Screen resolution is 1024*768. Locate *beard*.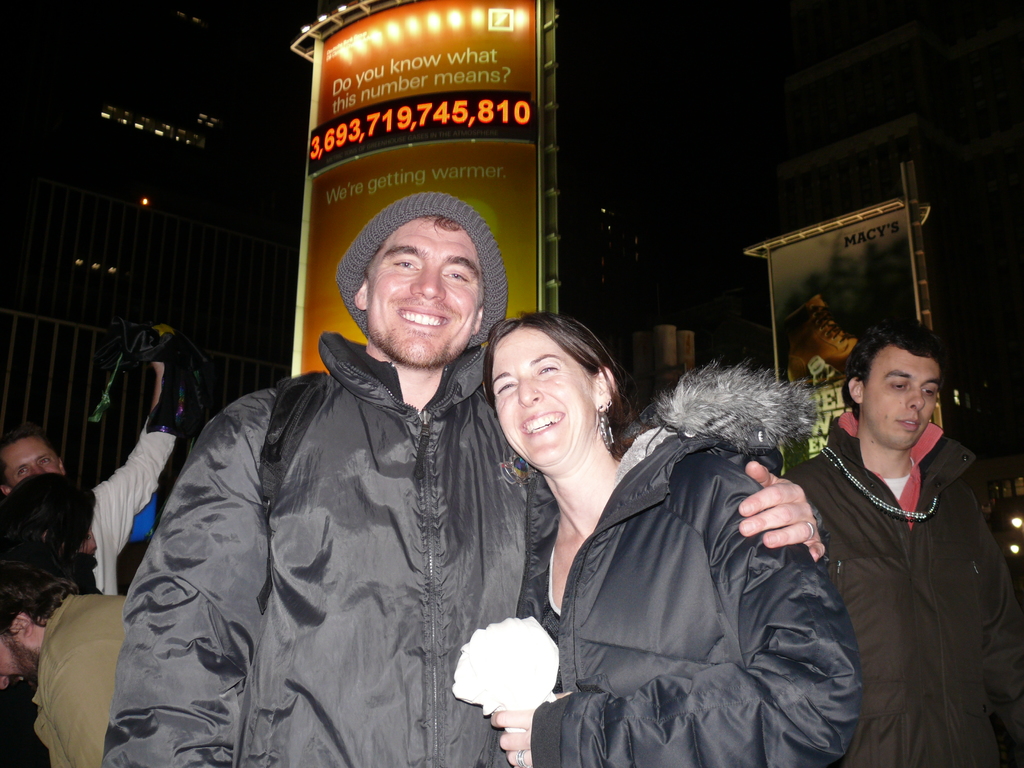
3,632,37,688.
